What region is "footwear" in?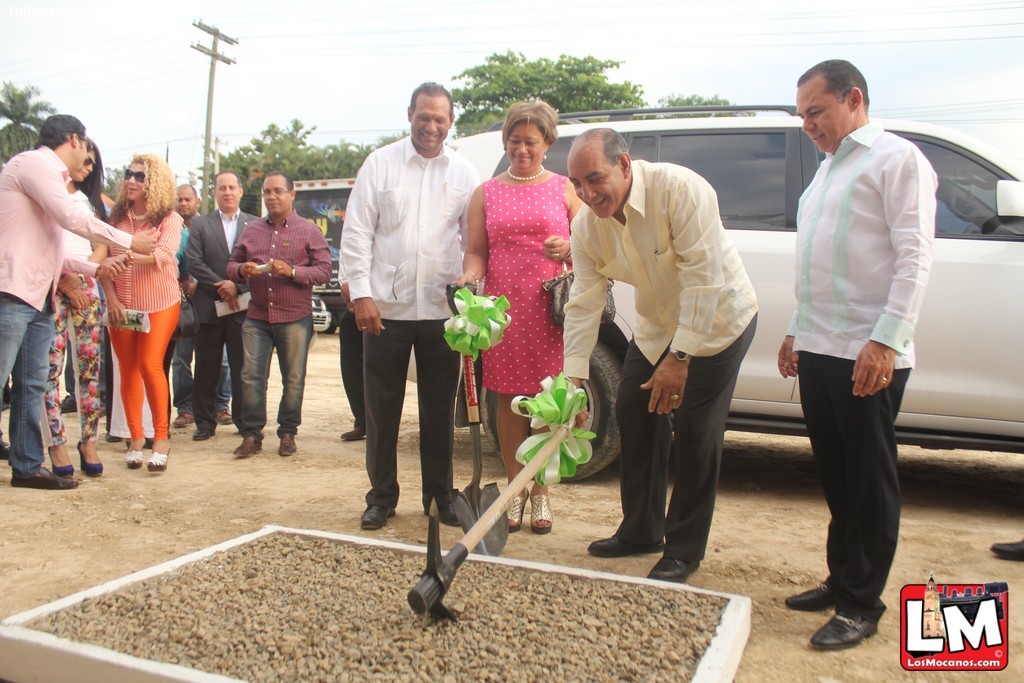
BBox(781, 578, 839, 614).
